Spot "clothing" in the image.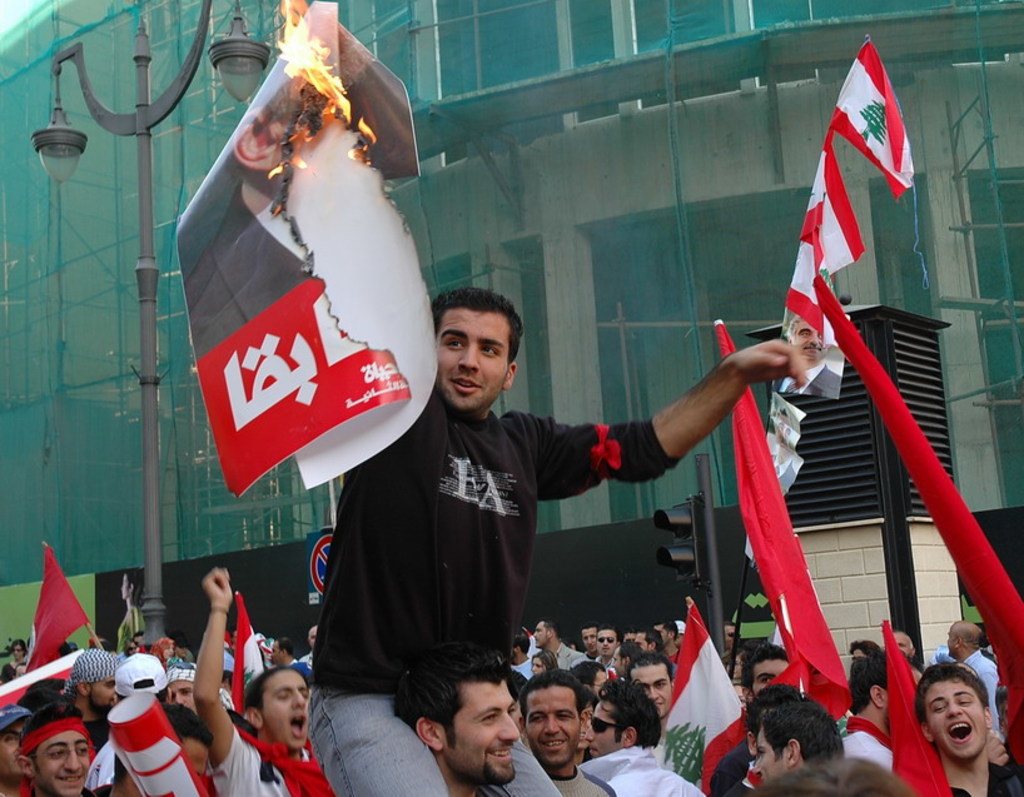
"clothing" found at (x1=205, y1=716, x2=332, y2=796).
